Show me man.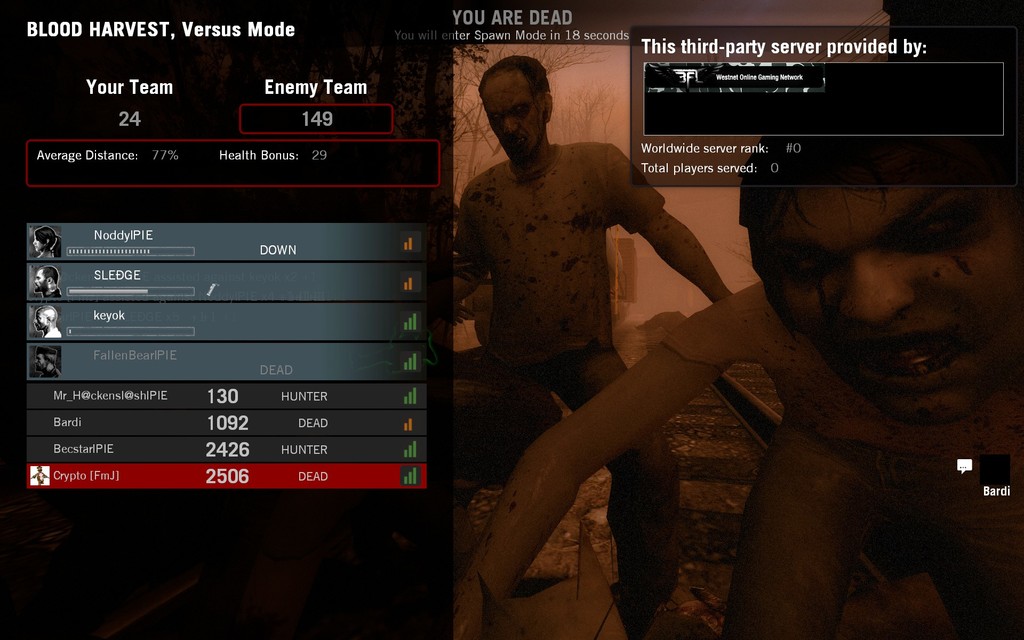
man is here: (left=451, top=54, right=737, bottom=639).
